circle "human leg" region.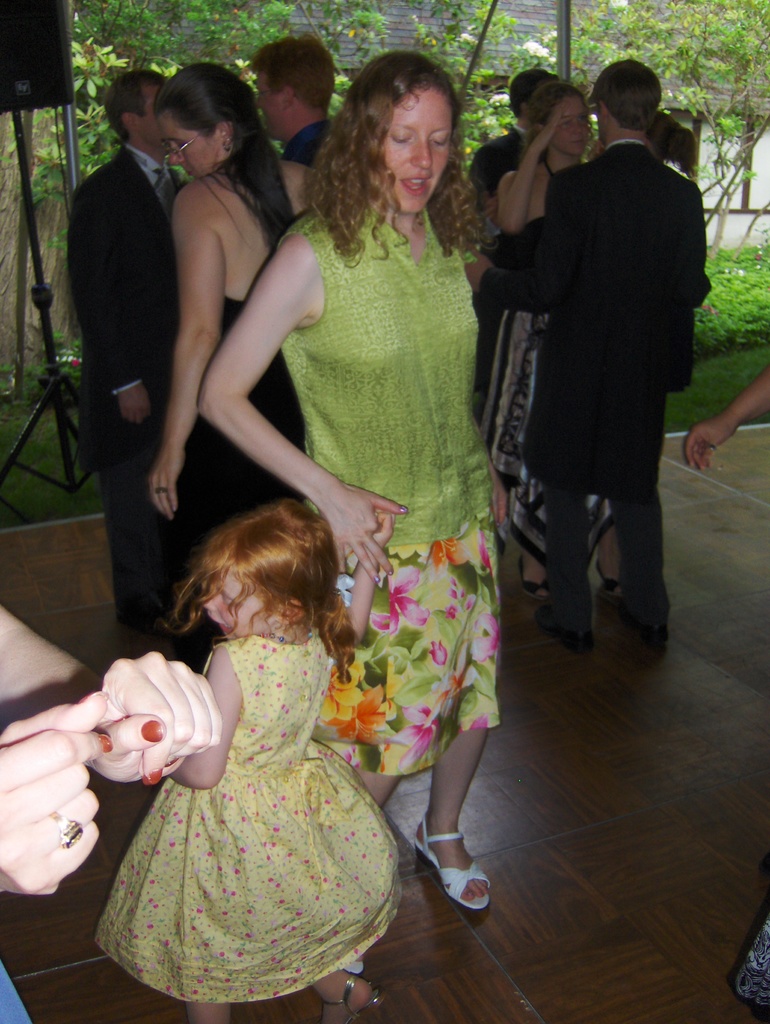
Region: box(190, 998, 232, 1023).
